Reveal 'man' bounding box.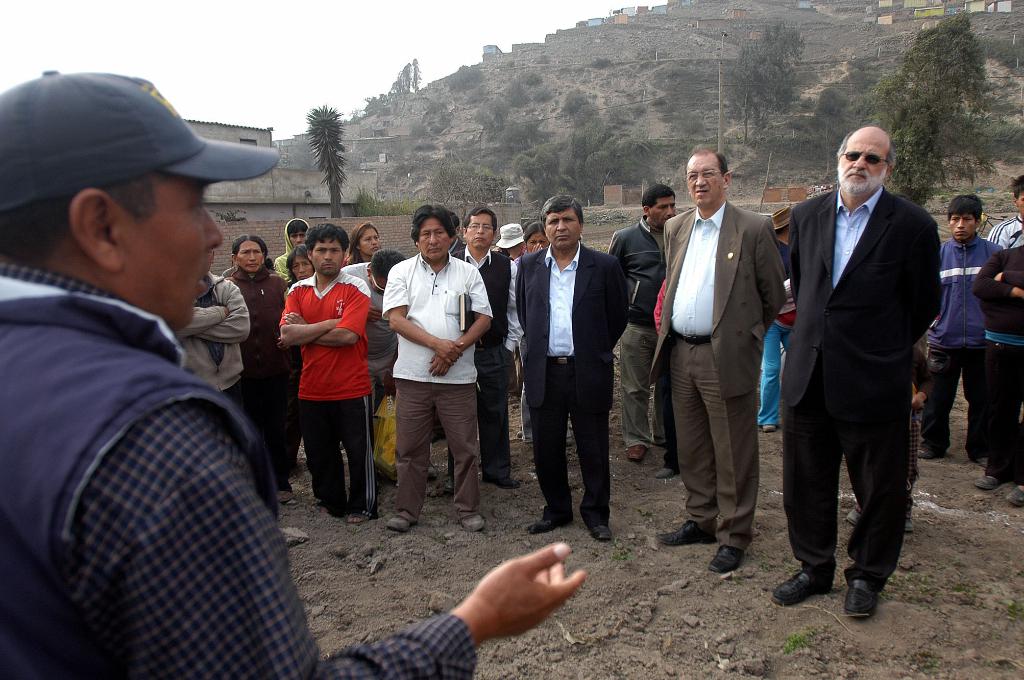
Revealed: 173:269:250:418.
